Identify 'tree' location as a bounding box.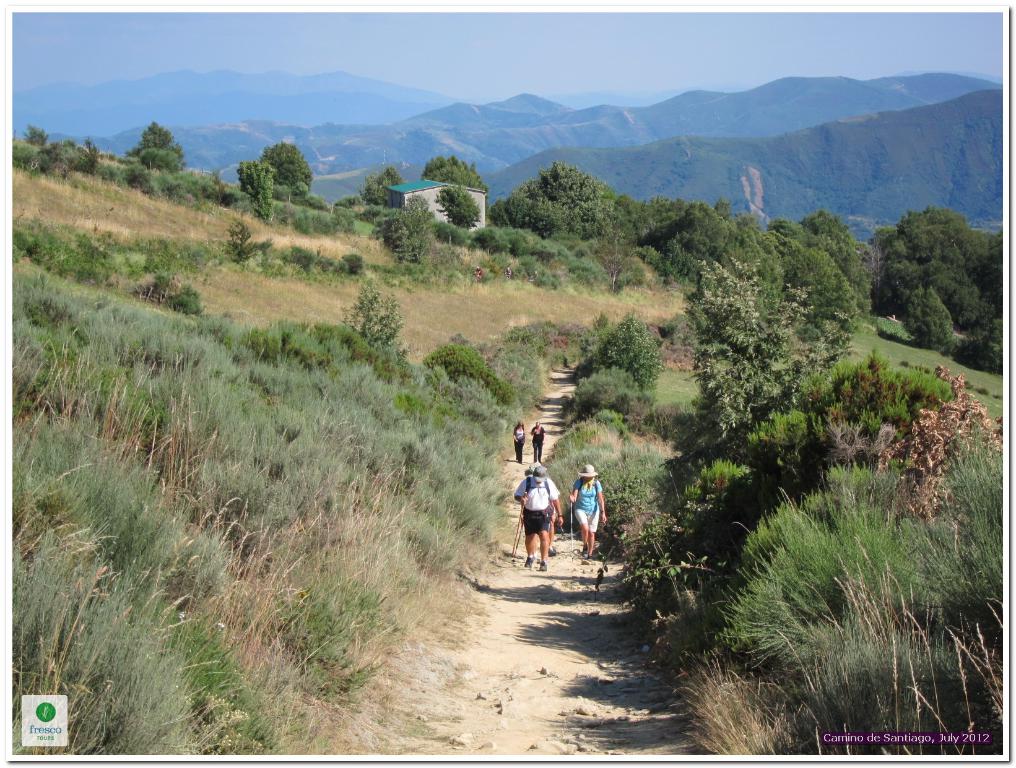
469:222:507:253.
